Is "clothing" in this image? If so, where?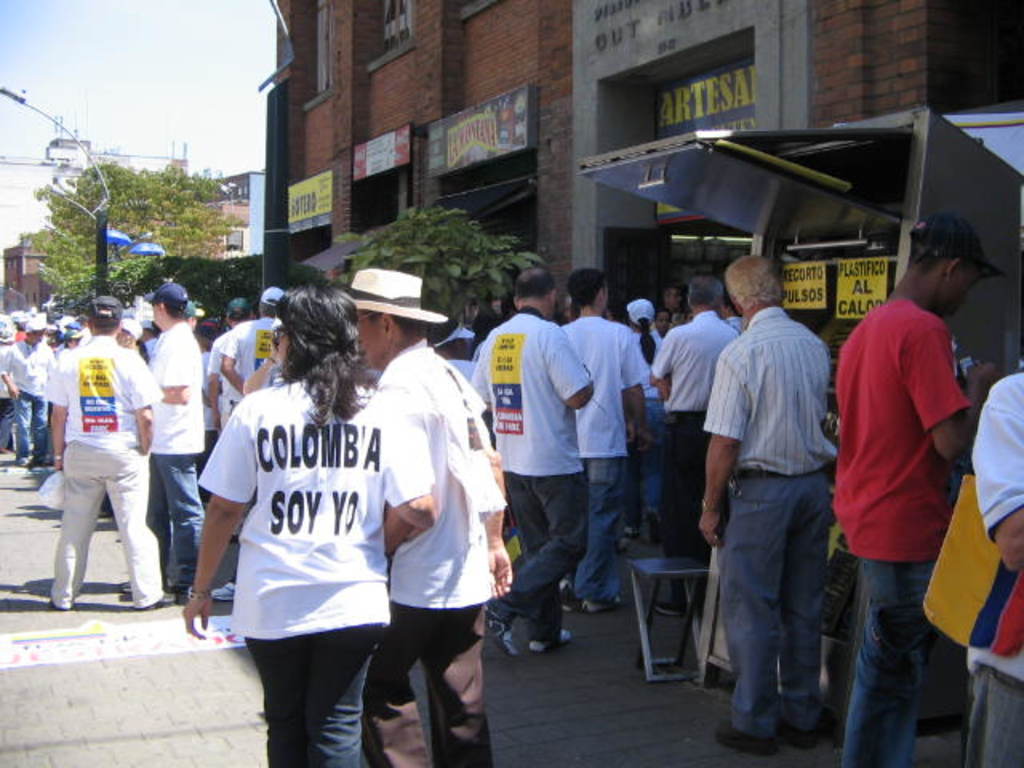
Yes, at crop(147, 314, 210, 582).
